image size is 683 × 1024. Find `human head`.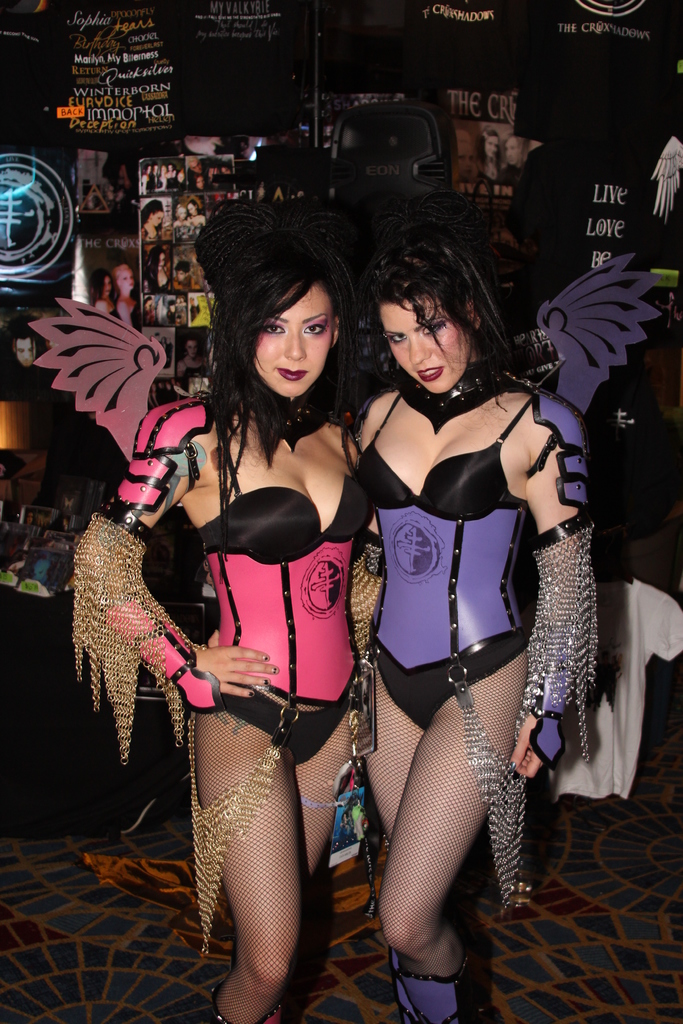
locate(138, 200, 167, 228).
